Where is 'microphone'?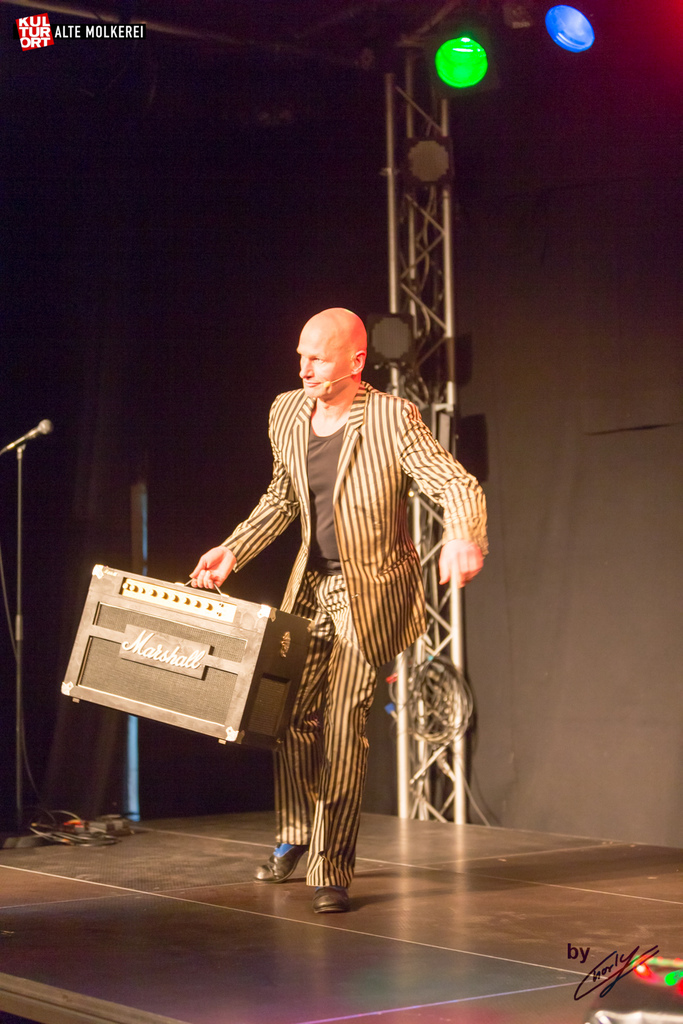
l=3, t=422, r=52, b=449.
